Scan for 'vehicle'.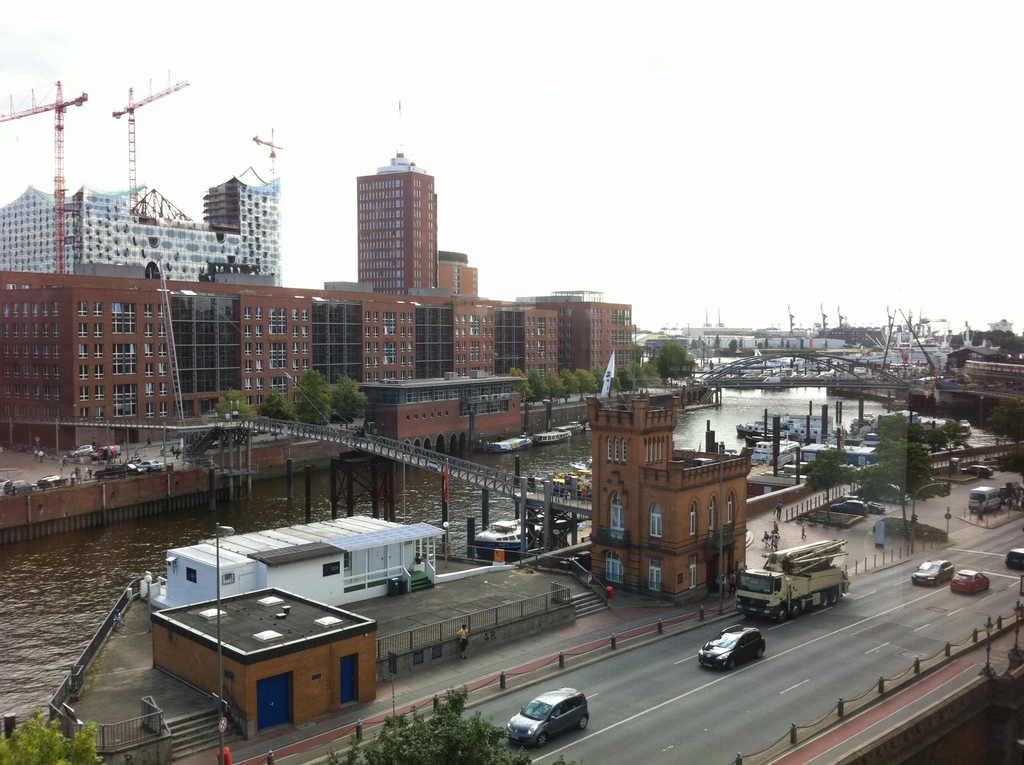
Scan result: select_region(696, 626, 765, 675).
